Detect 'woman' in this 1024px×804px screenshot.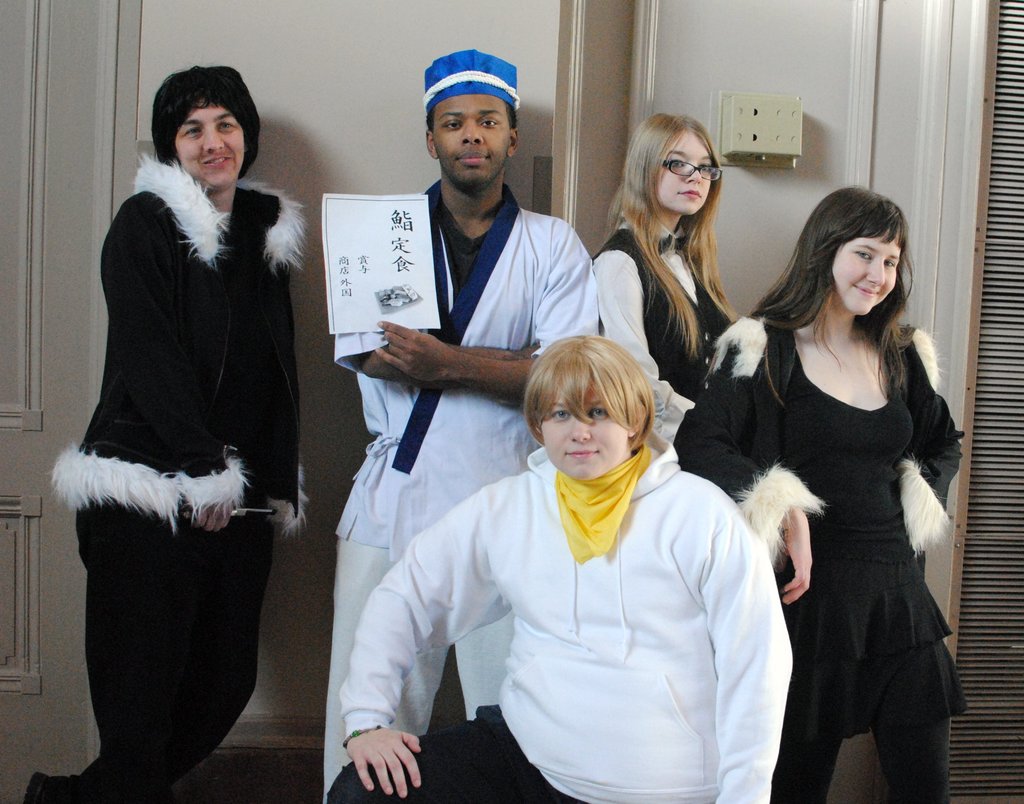
Detection: pyautogui.locateOnScreen(591, 109, 752, 457).
